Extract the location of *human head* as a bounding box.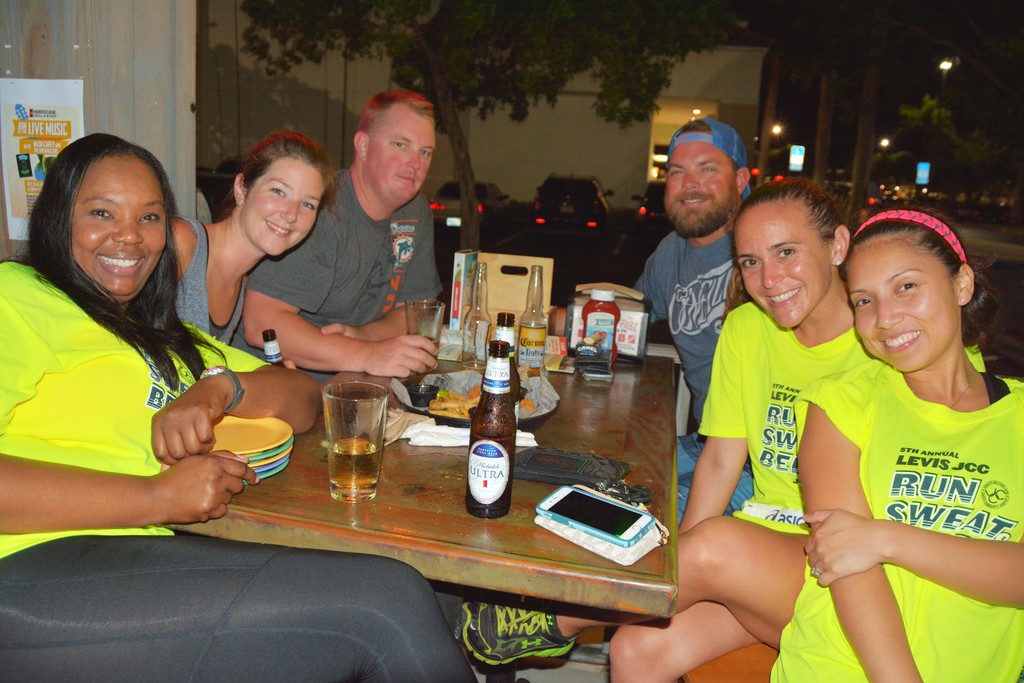
[left=839, top=206, right=977, bottom=370].
